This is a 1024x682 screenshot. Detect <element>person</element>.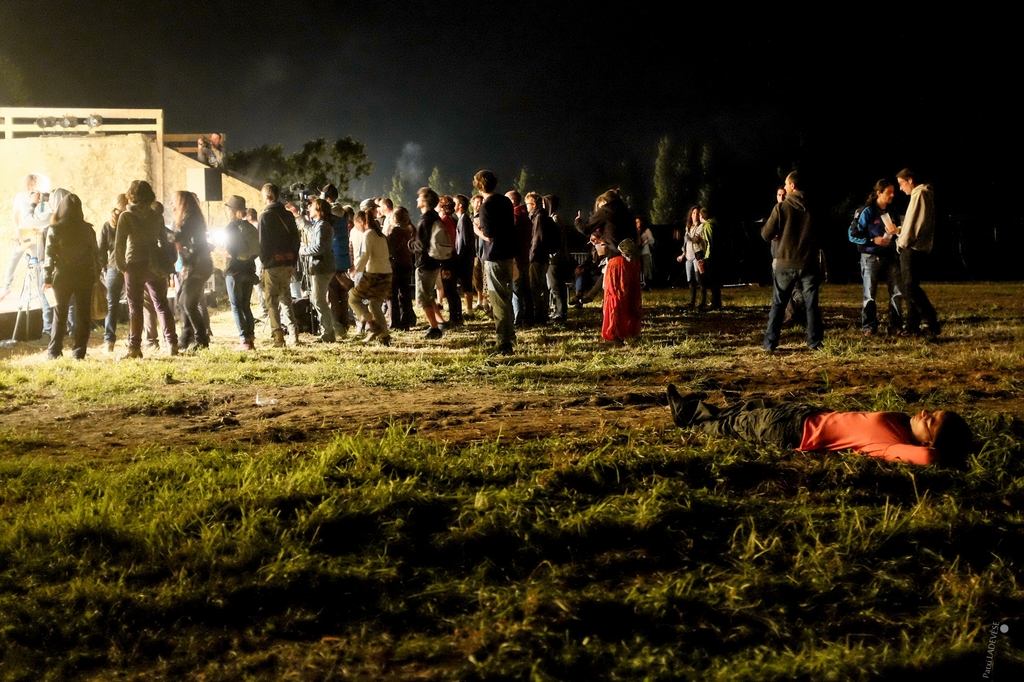
pyautogui.locateOnScreen(570, 189, 655, 340).
